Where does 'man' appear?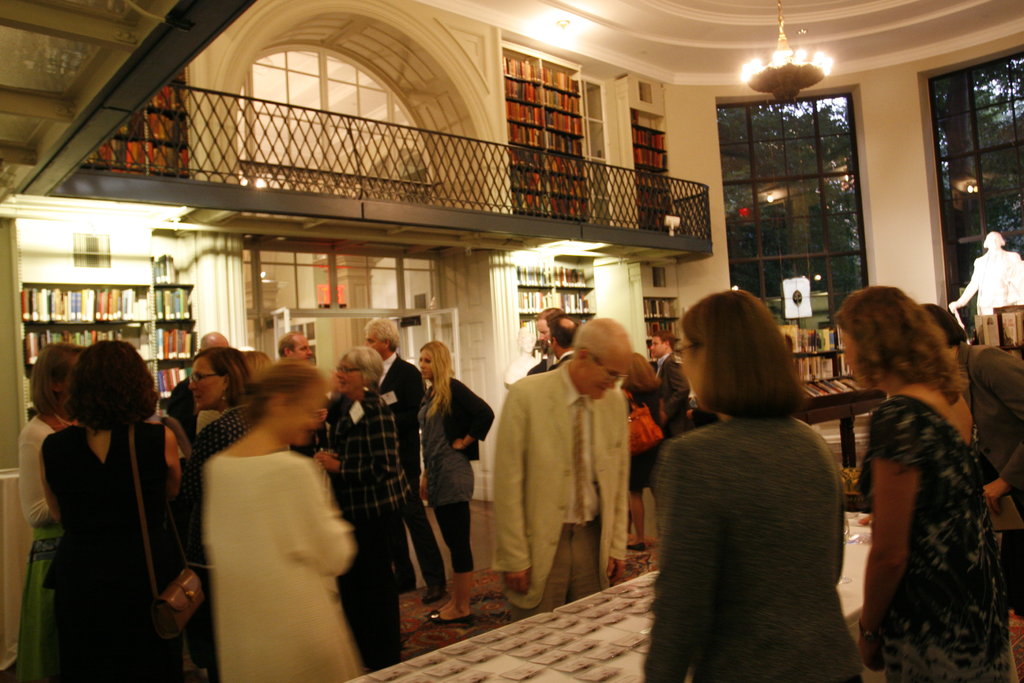
Appears at 358, 317, 451, 608.
